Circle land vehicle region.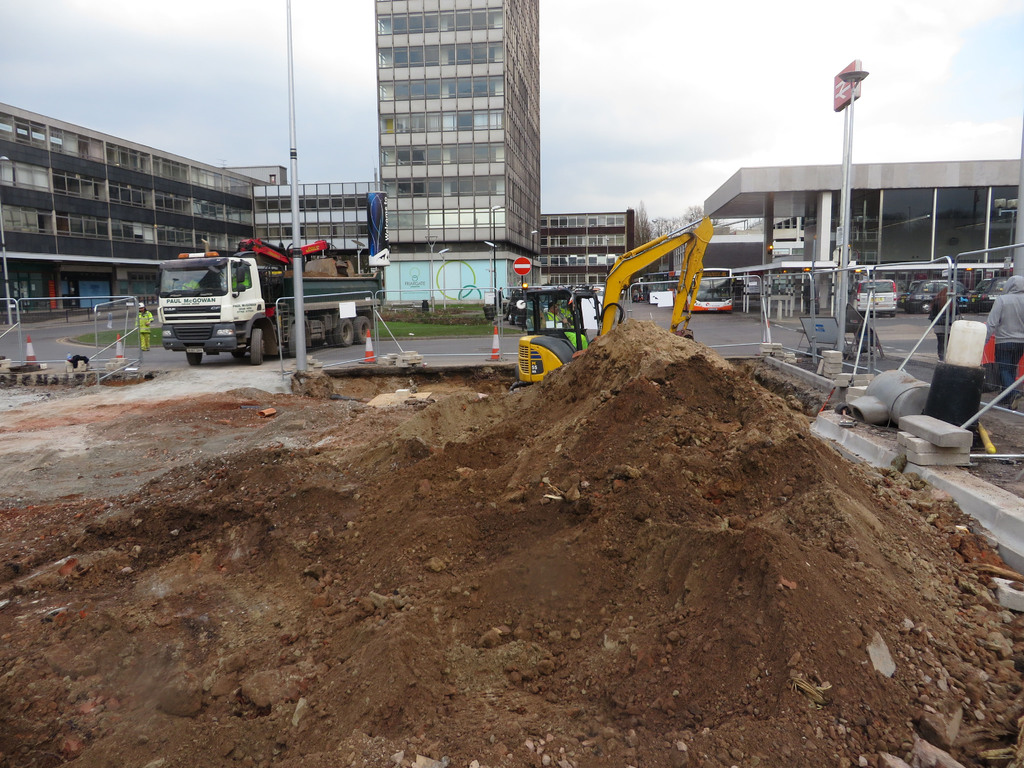
Region: x1=847, y1=273, x2=899, y2=316.
